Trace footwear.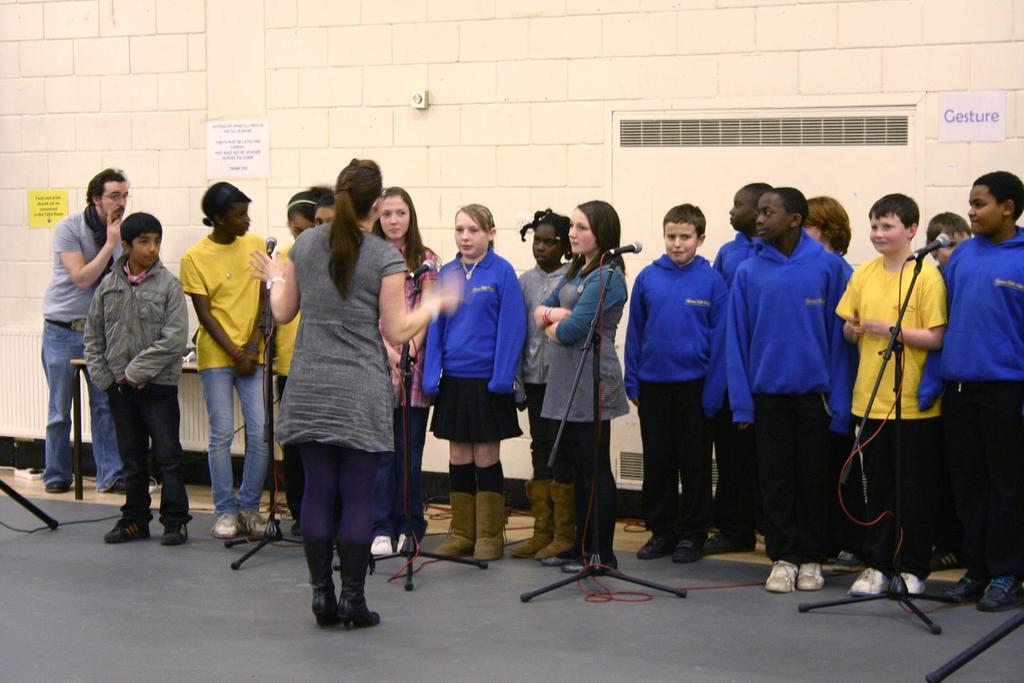
Traced to region(503, 480, 552, 558).
